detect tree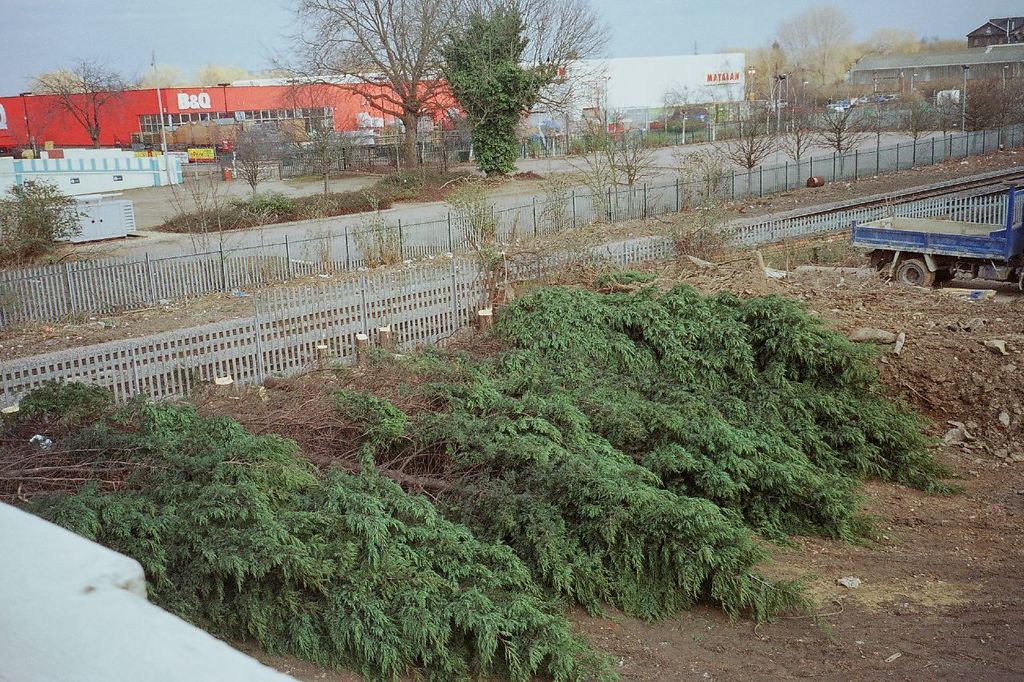
[200,69,237,87]
